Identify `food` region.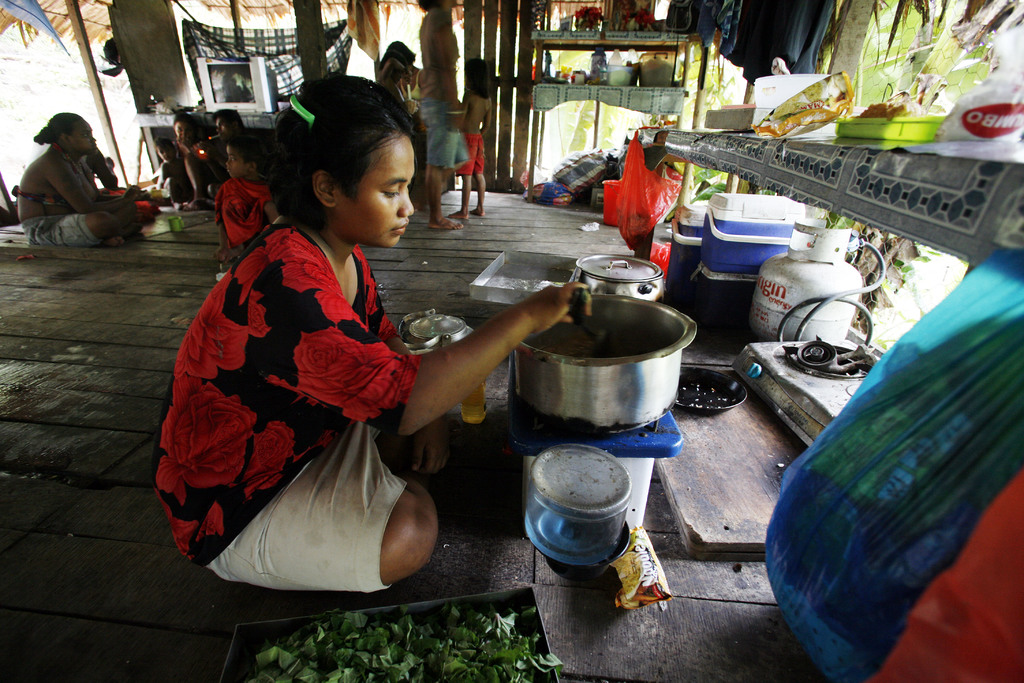
Region: x1=641 y1=54 x2=673 y2=85.
